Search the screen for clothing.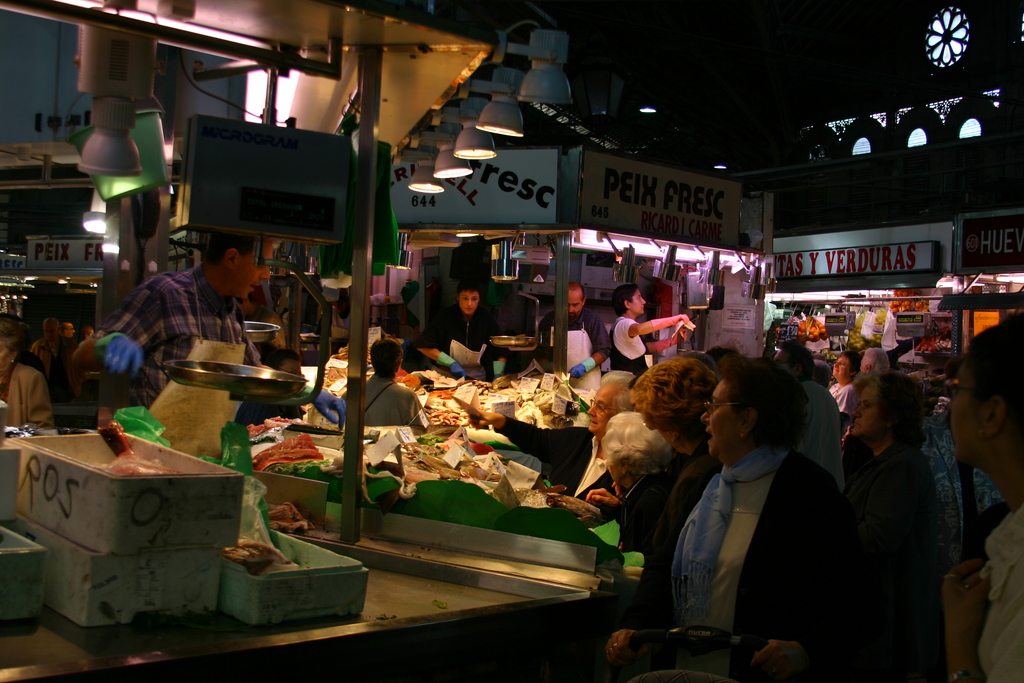
Found at {"x1": 964, "y1": 492, "x2": 1023, "y2": 682}.
